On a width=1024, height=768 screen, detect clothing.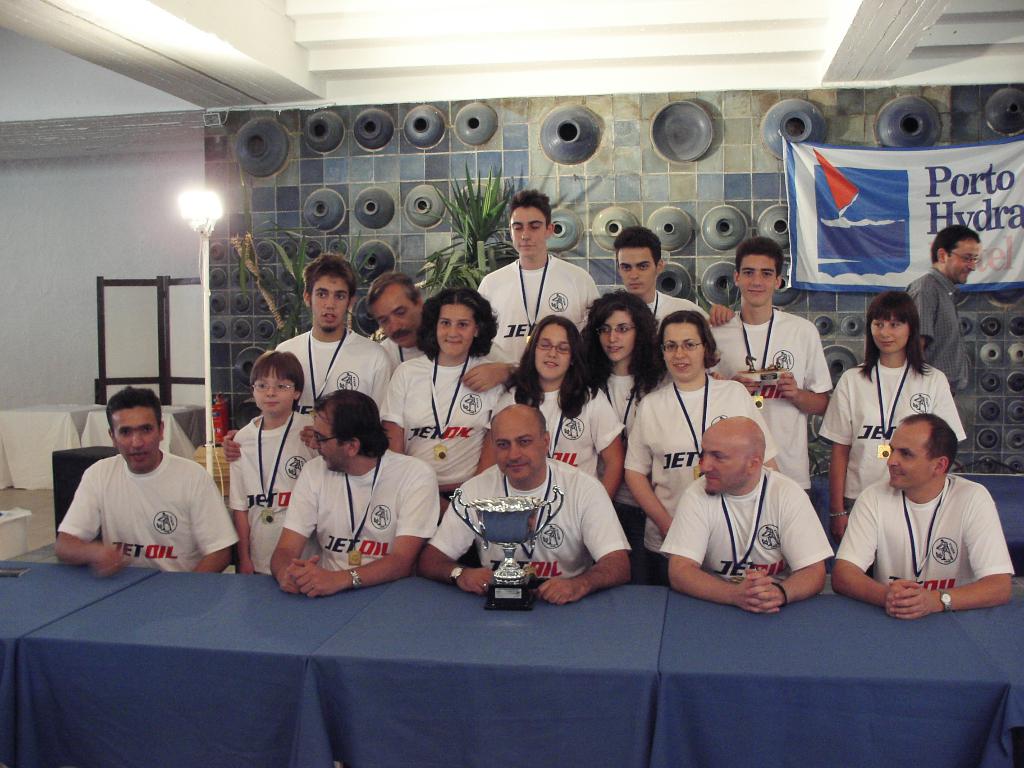
BBox(383, 355, 510, 497).
